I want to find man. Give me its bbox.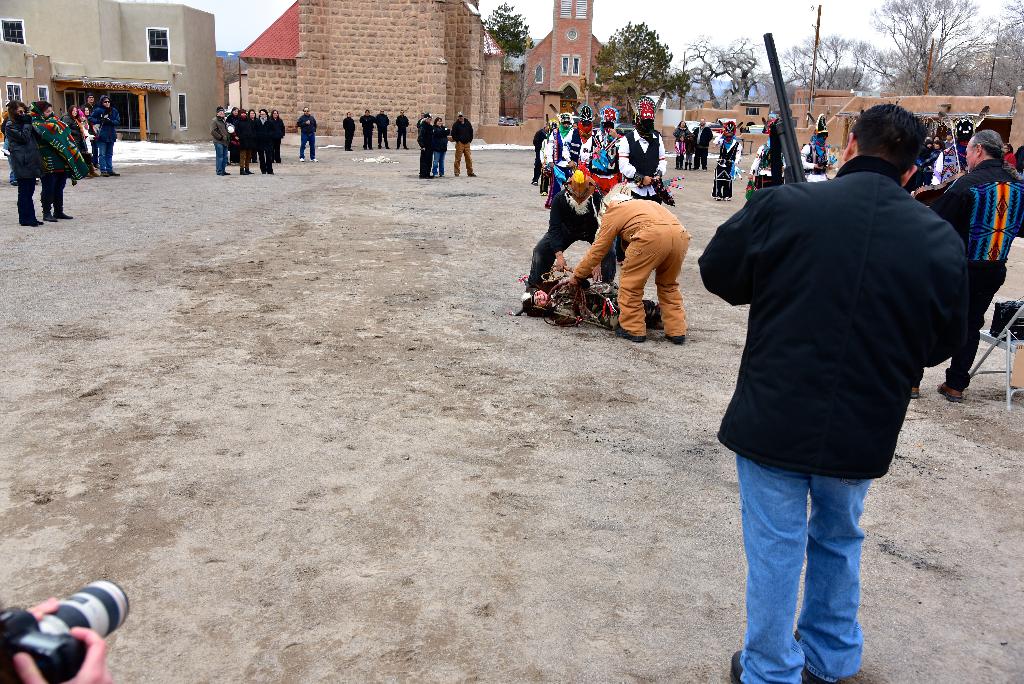
bbox=[0, 595, 115, 683].
